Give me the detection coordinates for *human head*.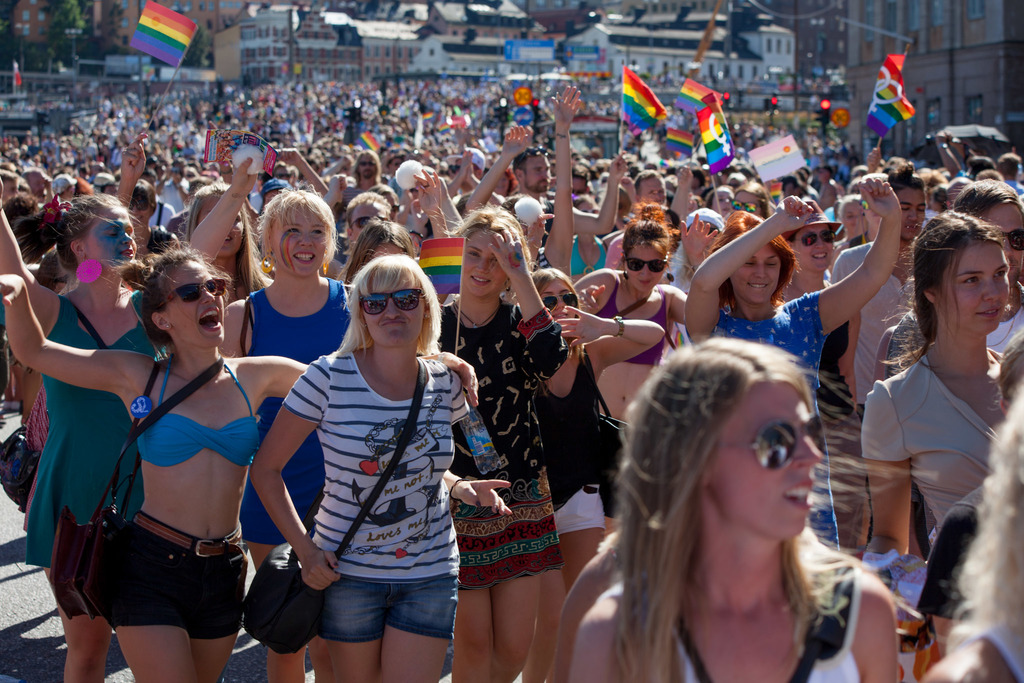
(35, 245, 68, 293).
